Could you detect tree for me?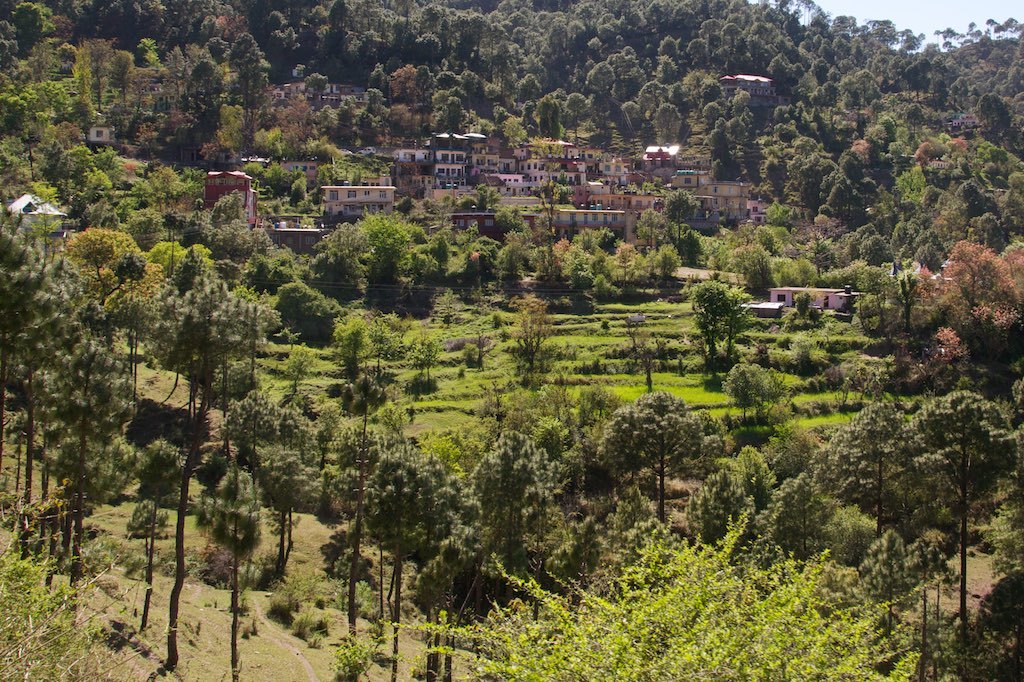
Detection result: Rect(505, 292, 560, 378).
